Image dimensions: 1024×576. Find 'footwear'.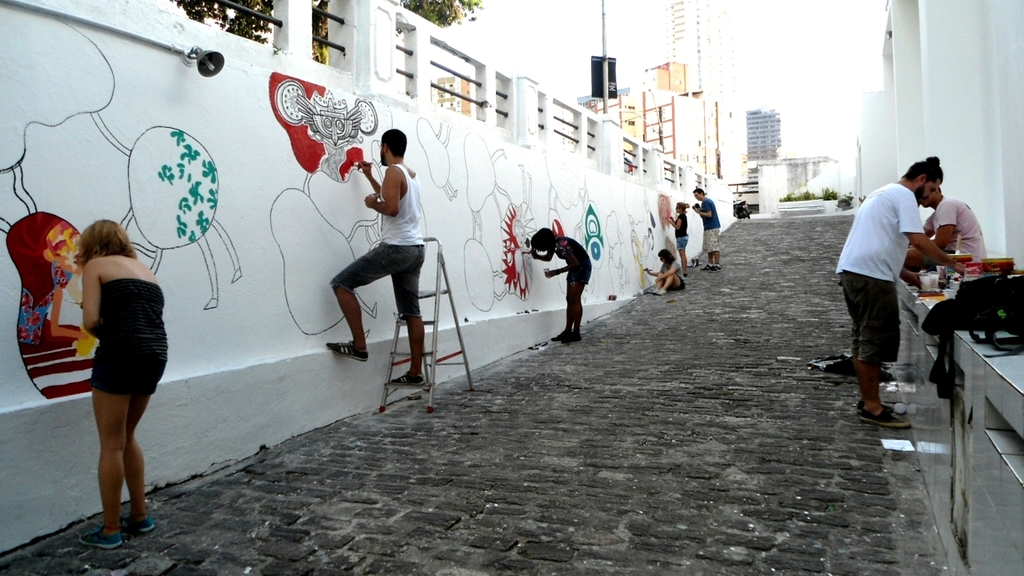
<bbox>651, 286, 660, 292</bbox>.
